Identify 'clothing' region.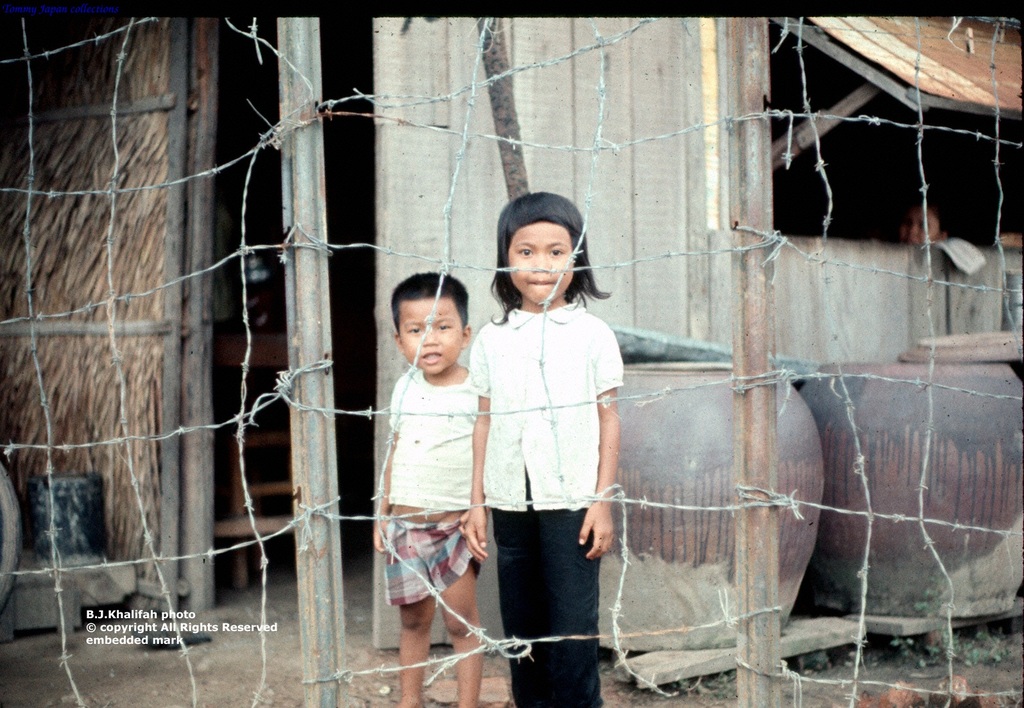
Region: pyautogui.locateOnScreen(381, 355, 480, 605).
